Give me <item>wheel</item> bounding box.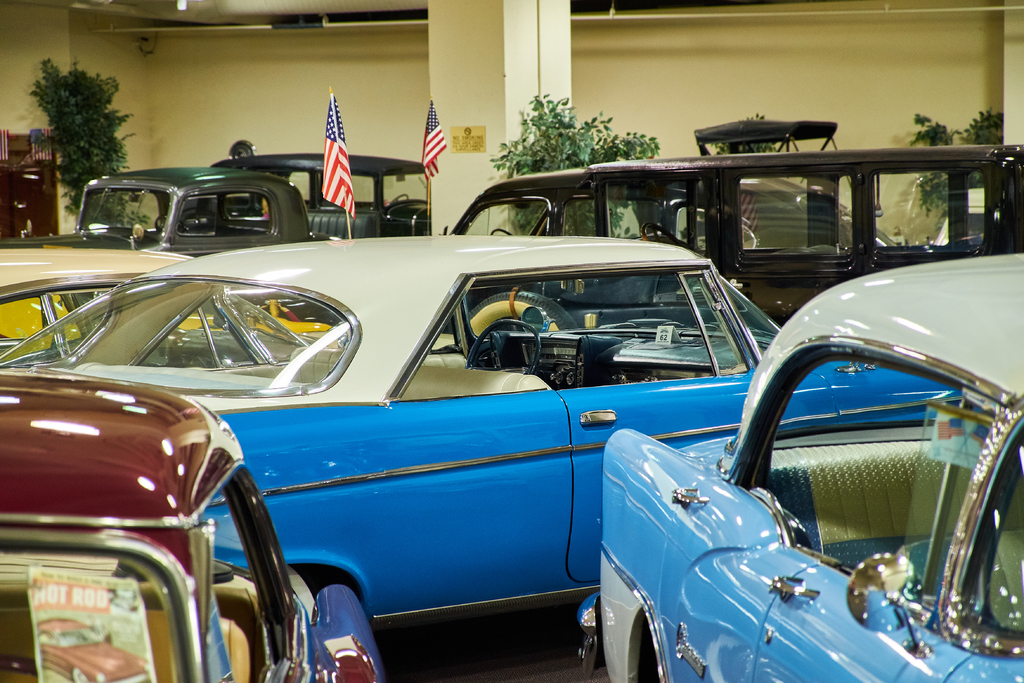
crop(458, 293, 581, 344).
